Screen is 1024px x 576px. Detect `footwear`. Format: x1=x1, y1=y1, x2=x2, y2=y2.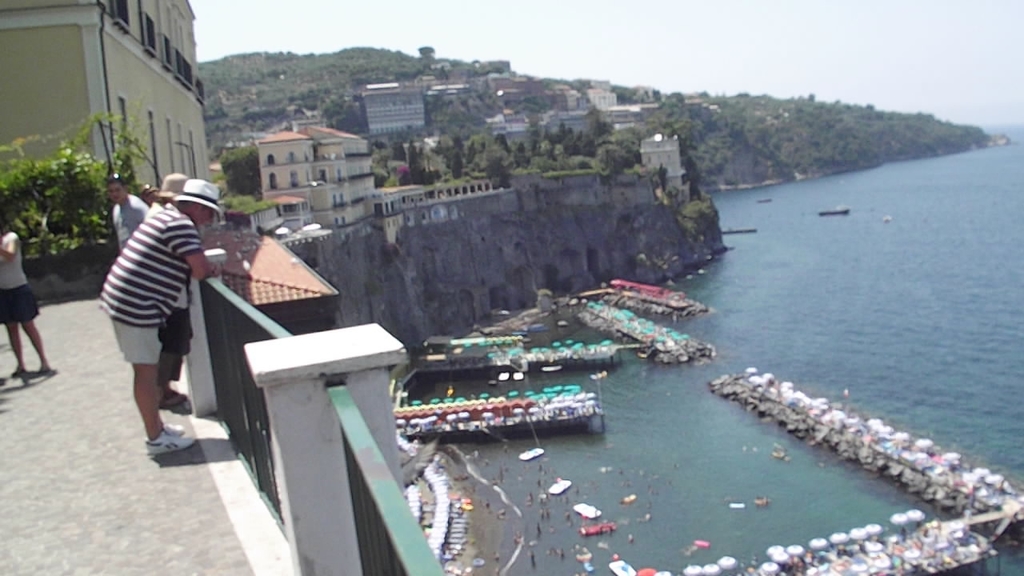
x1=143, y1=428, x2=196, y2=458.
